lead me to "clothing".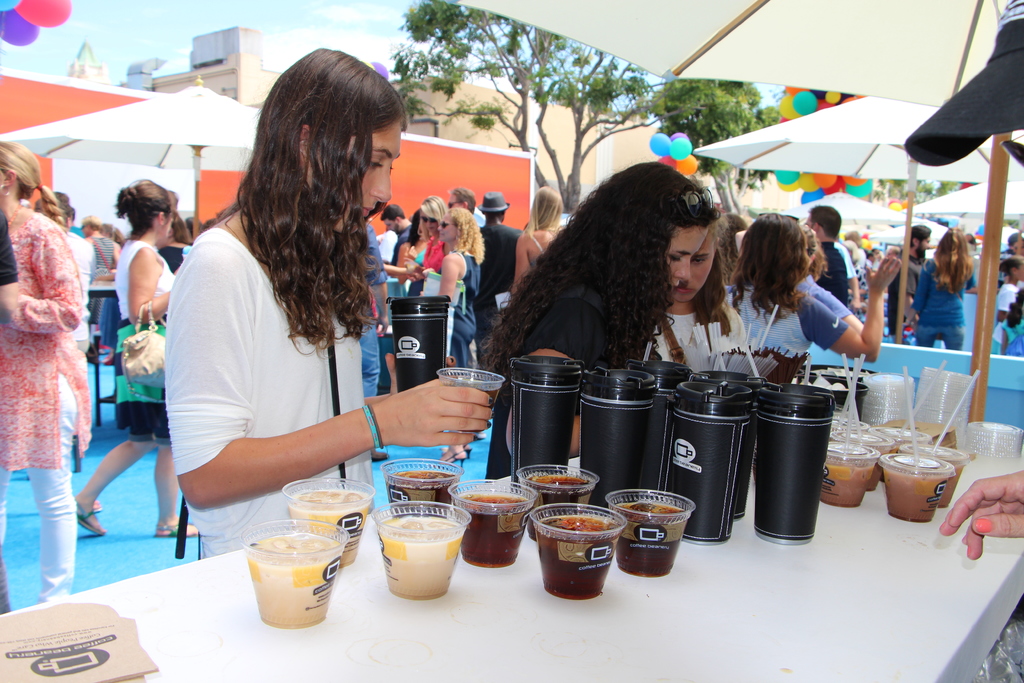
Lead to locate(356, 220, 388, 398).
